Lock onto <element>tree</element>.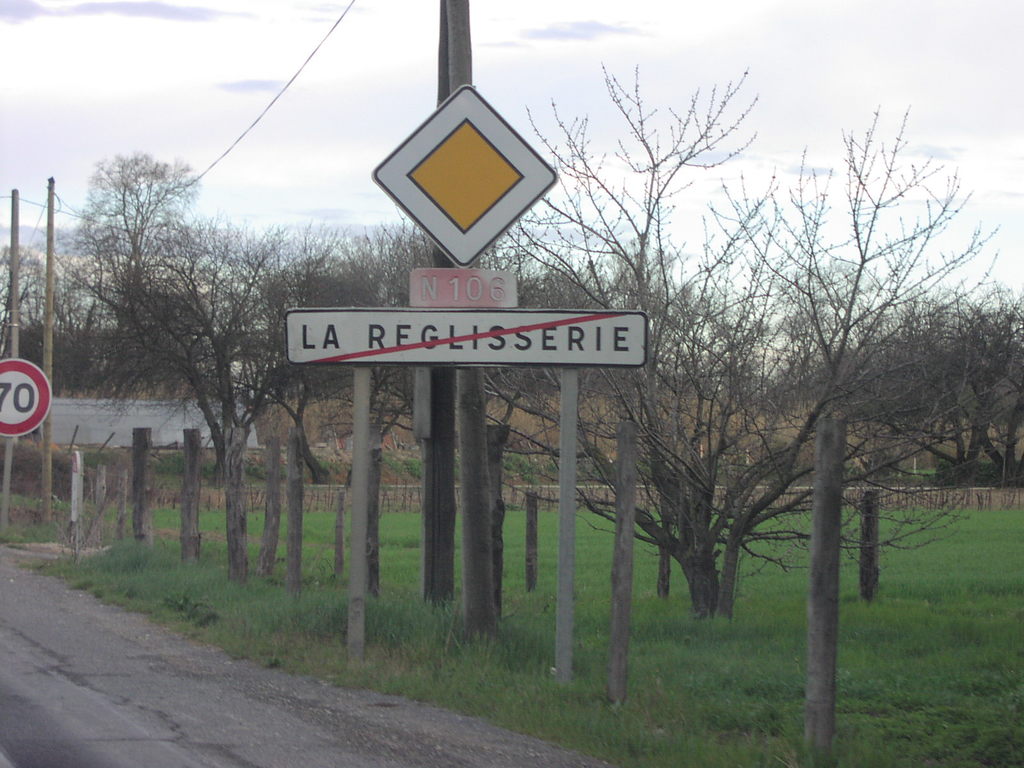
Locked: rect(263, 225, 299, 600).
